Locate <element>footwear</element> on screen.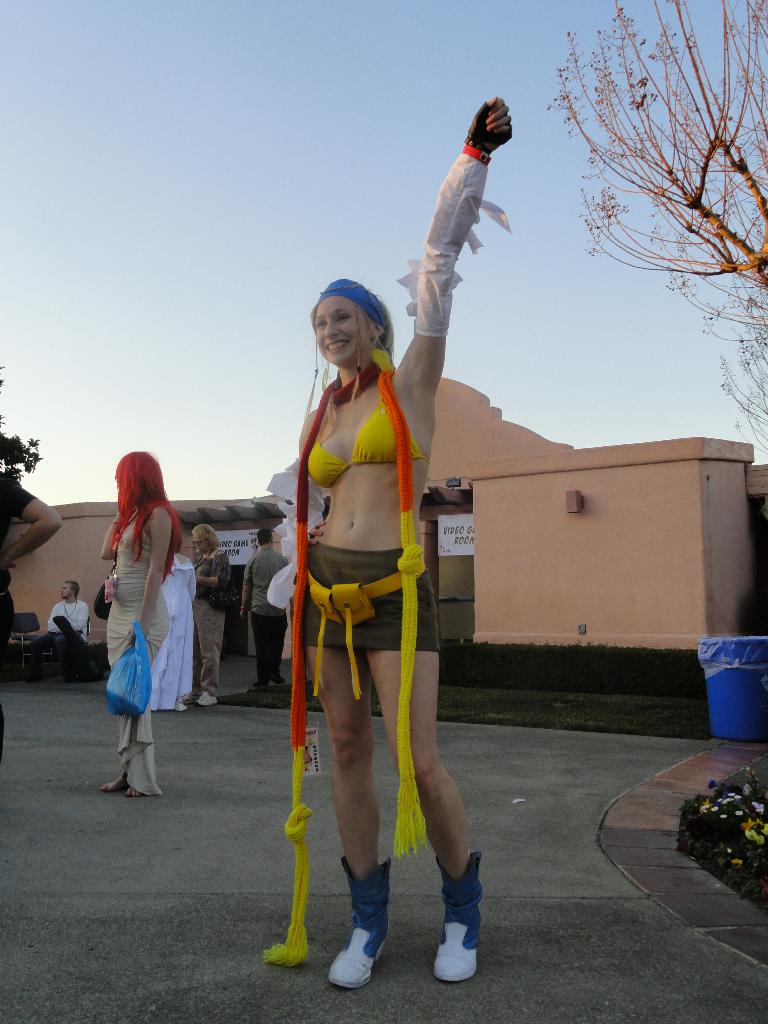
On screen at [436,845,483,980].
